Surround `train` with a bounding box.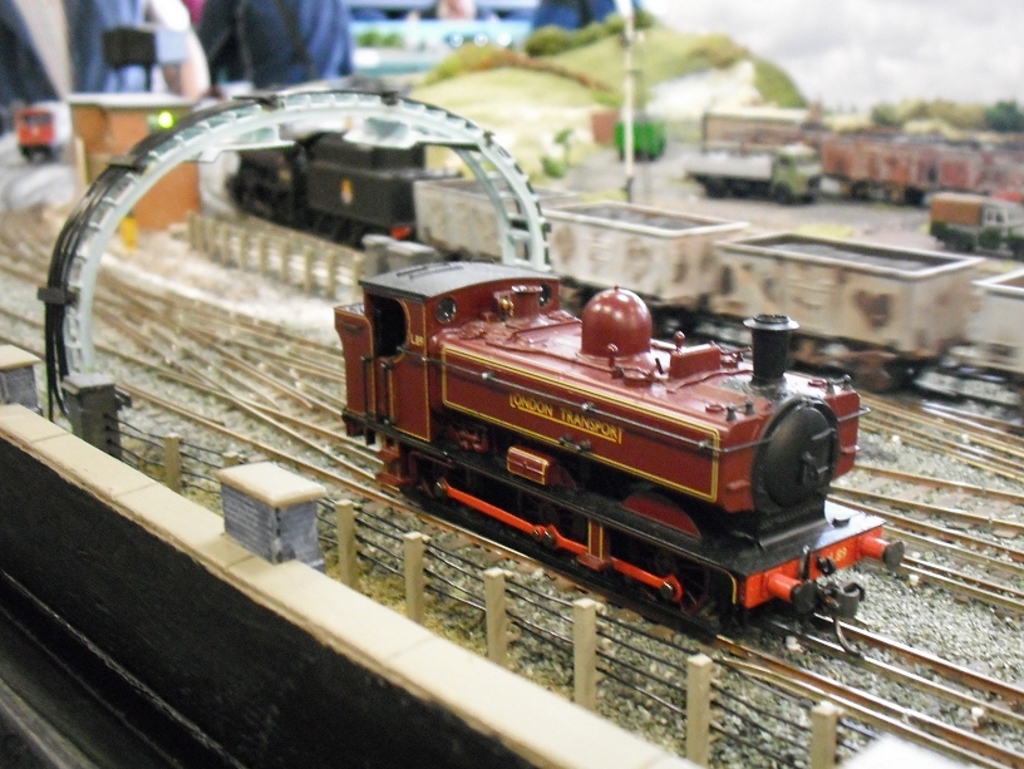
<bbox>19, 100, 78, 168</bbox>.
